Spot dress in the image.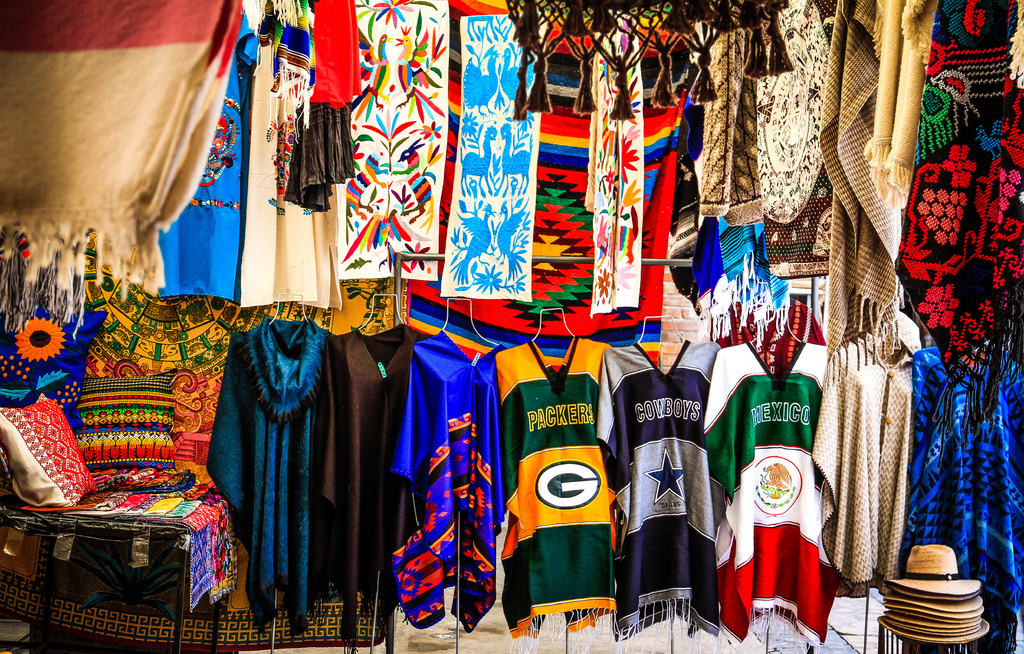
dress found at BBox(199, 308, 333, 620).
